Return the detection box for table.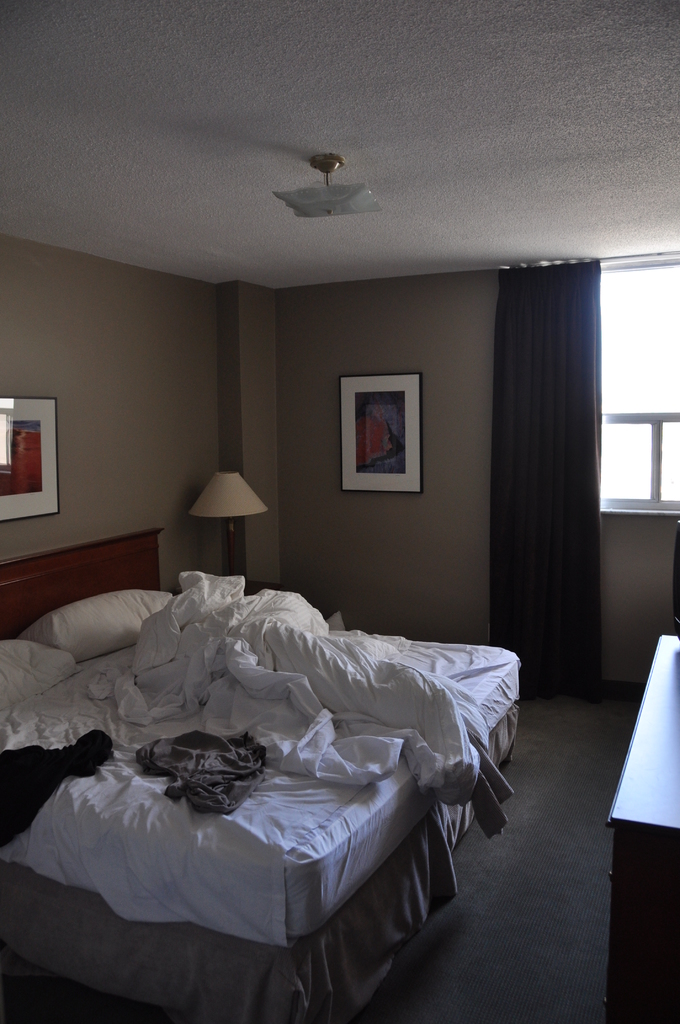
BBox(598, 627, 679, 1022).
